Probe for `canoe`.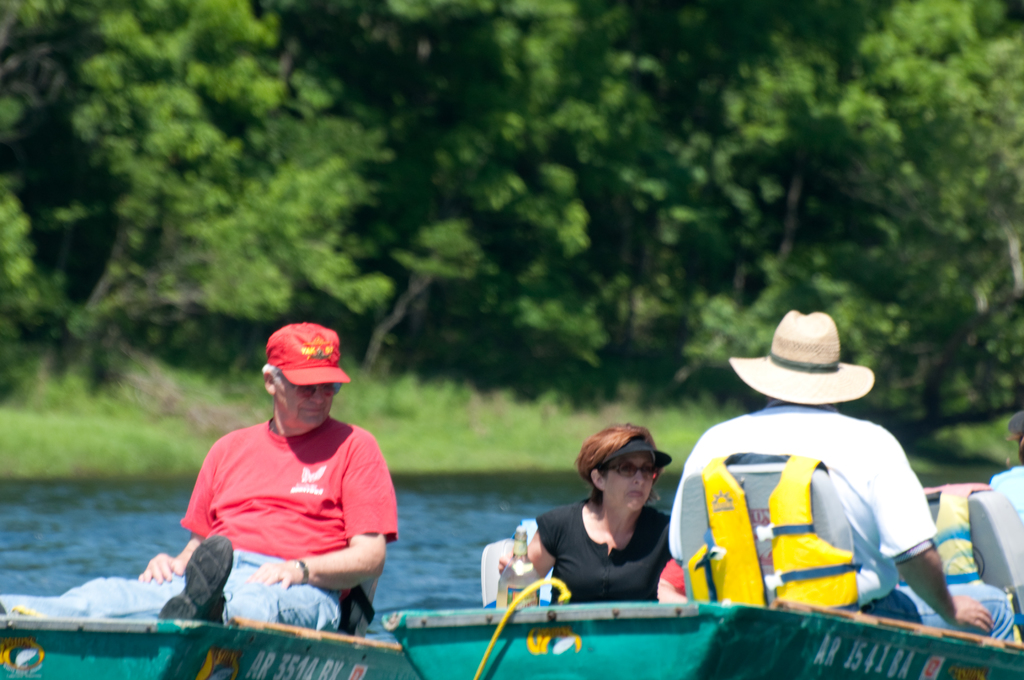
Probe result: {"left": 383, "top": 617, "right": 1023, "bottom": 679}.
